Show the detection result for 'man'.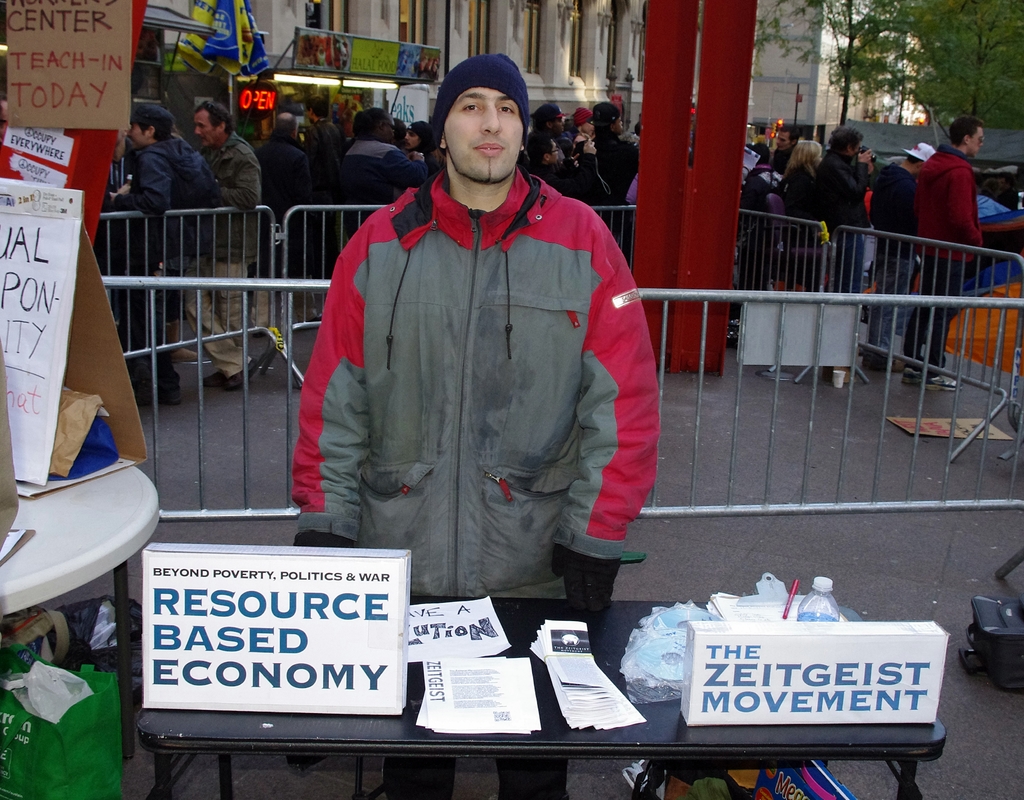
rect(298, 86, 351, 229).
